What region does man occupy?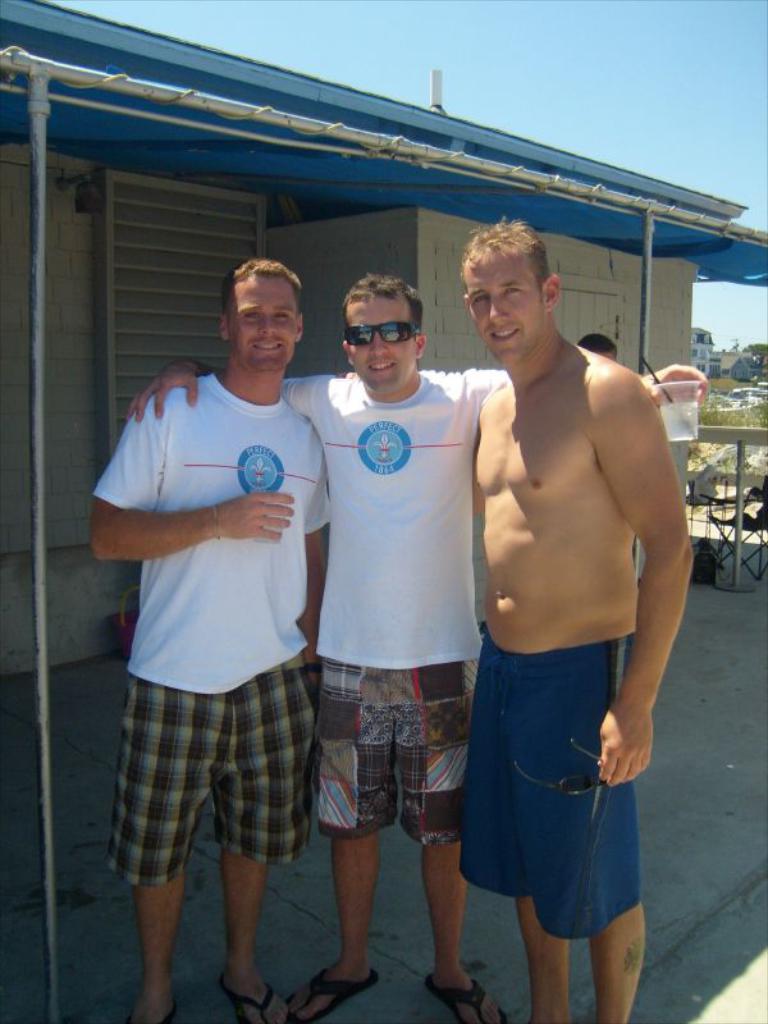
bbox(123, 271, 712, 1023).
